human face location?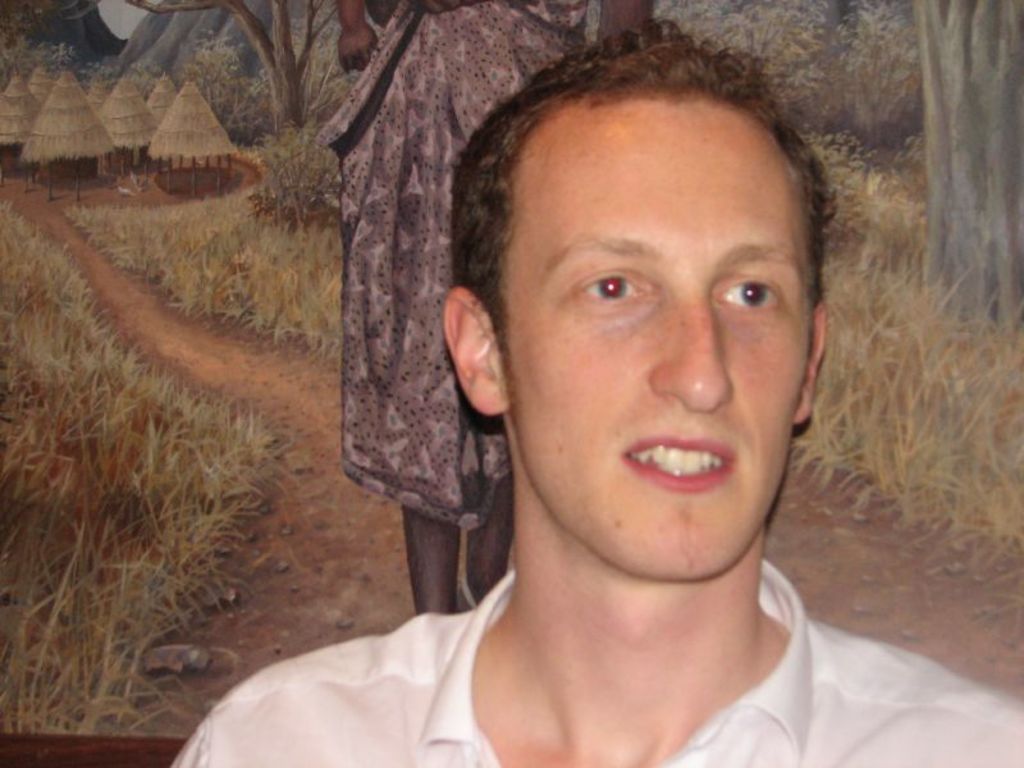
499,99,813,577
